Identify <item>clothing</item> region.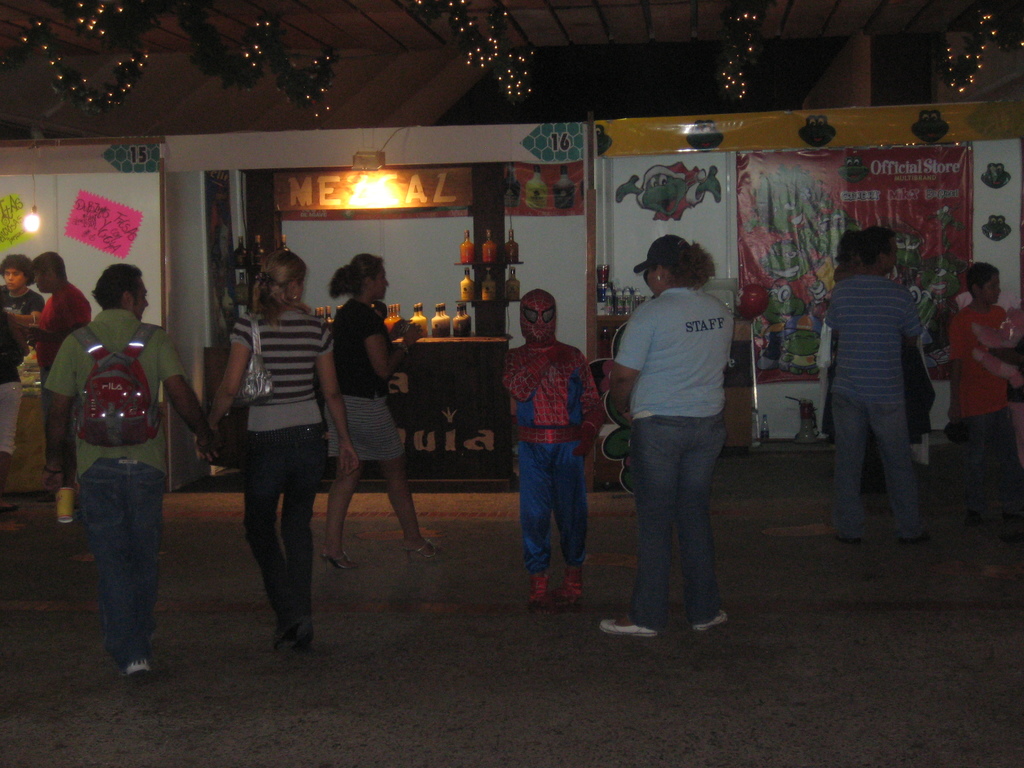
Region: region(826, 276, 924, 535).
